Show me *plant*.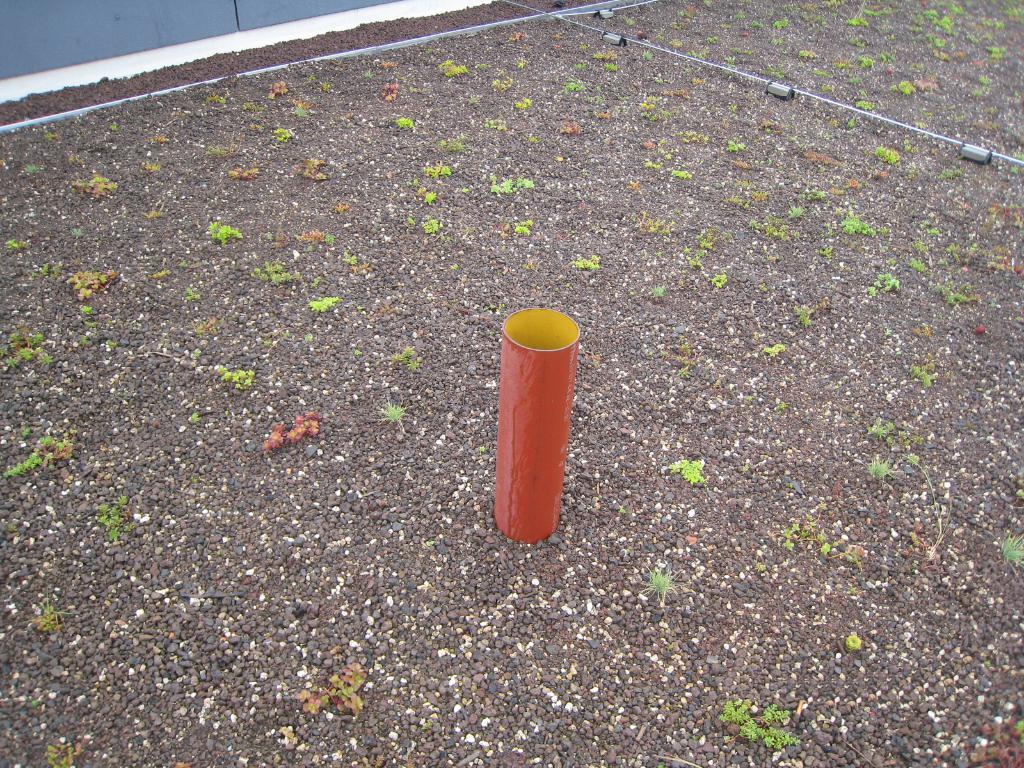
*plant* is here: <box>801,148,846,171</box>.
